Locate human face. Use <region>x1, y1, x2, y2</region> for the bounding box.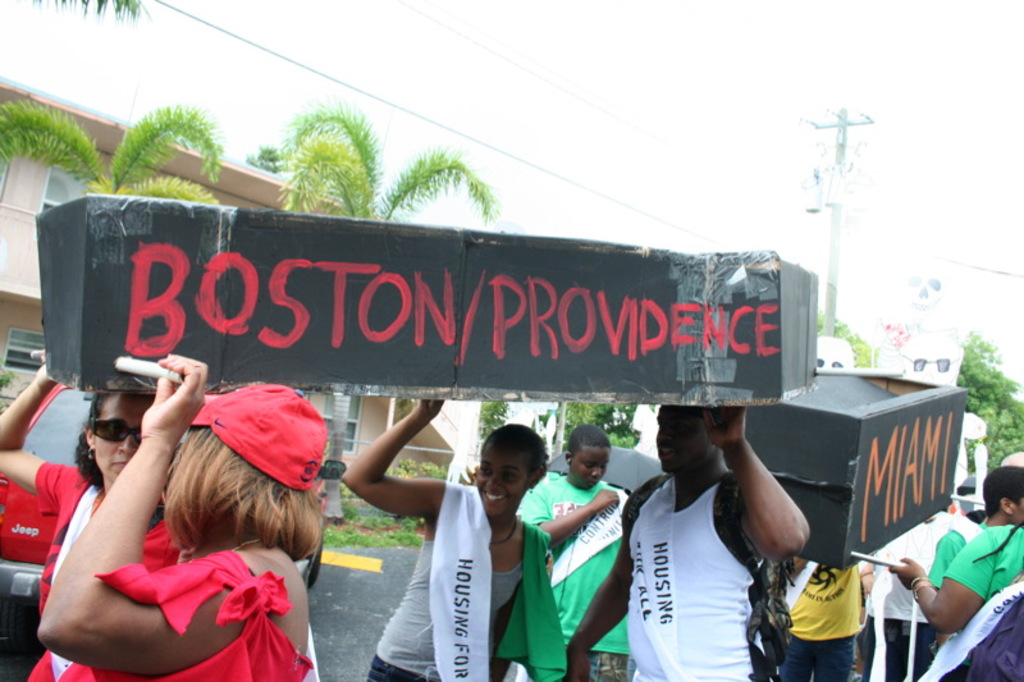
<region>95, 394, 142, 479</region>.
